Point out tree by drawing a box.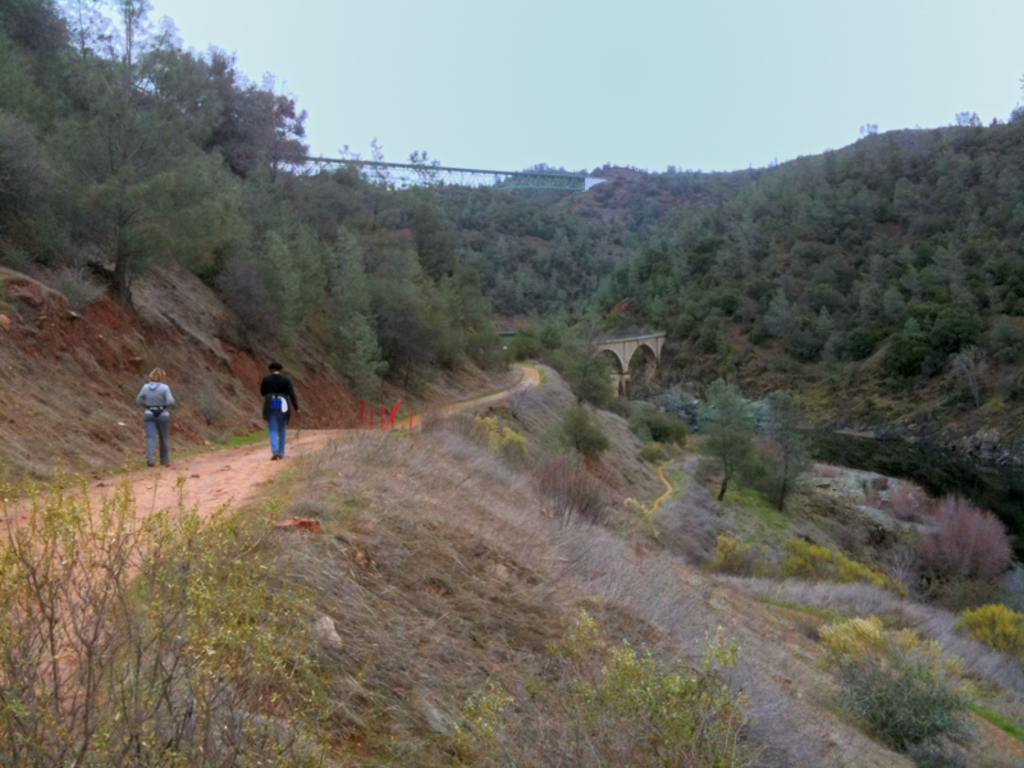
x1=691, y1=387, x2=754, y2=504.
